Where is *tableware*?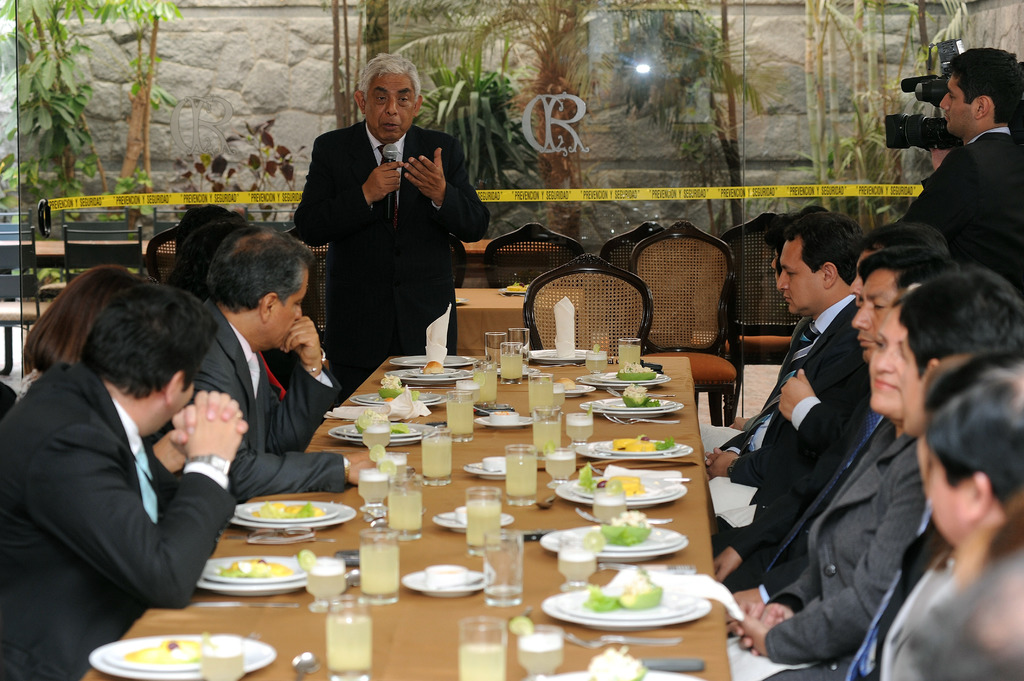
604/384/667/397.
